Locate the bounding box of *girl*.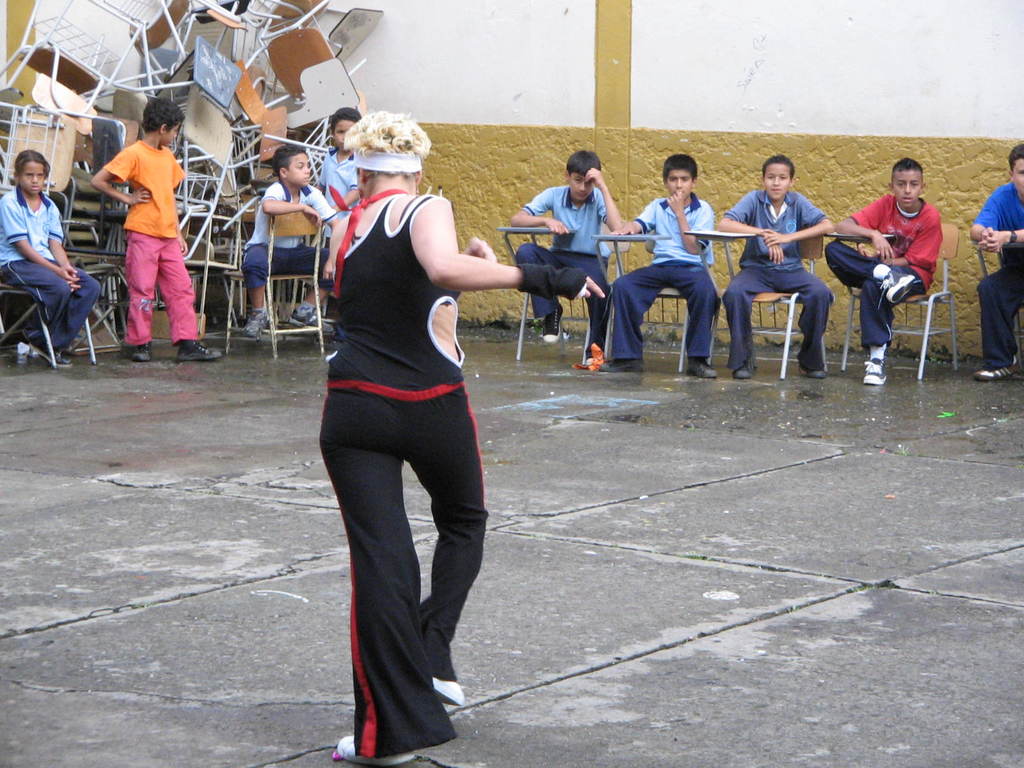
Bounding box: region(321, 113, 606, 764).
